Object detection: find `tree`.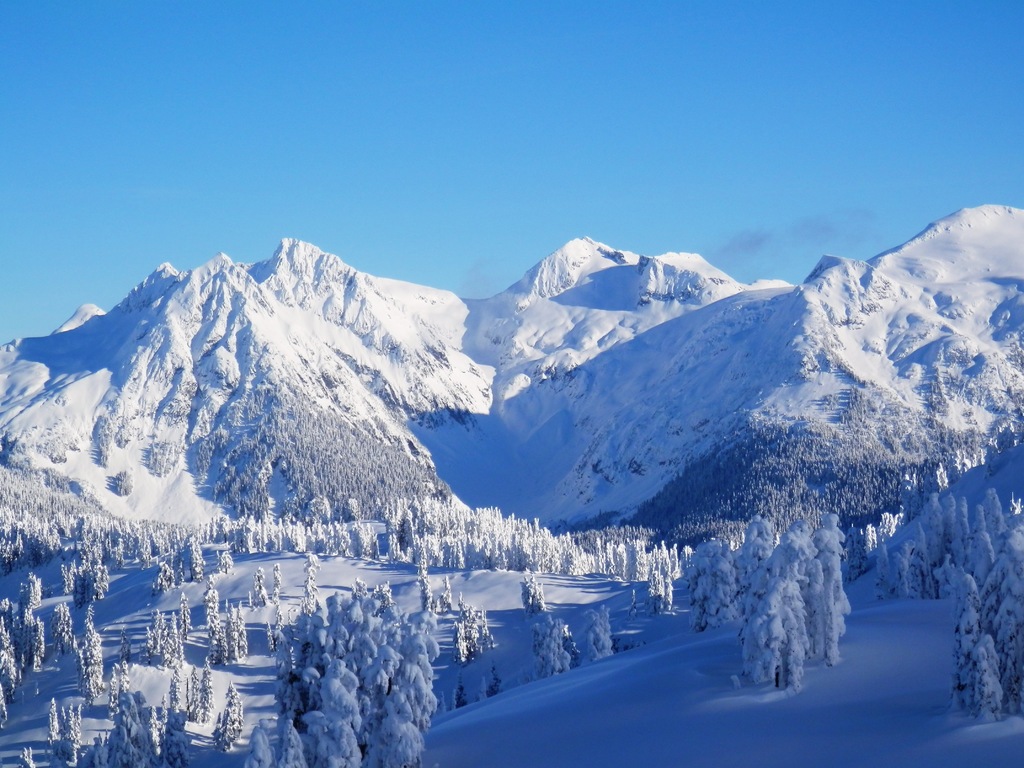
bbox(99, 678, 171, 766).
